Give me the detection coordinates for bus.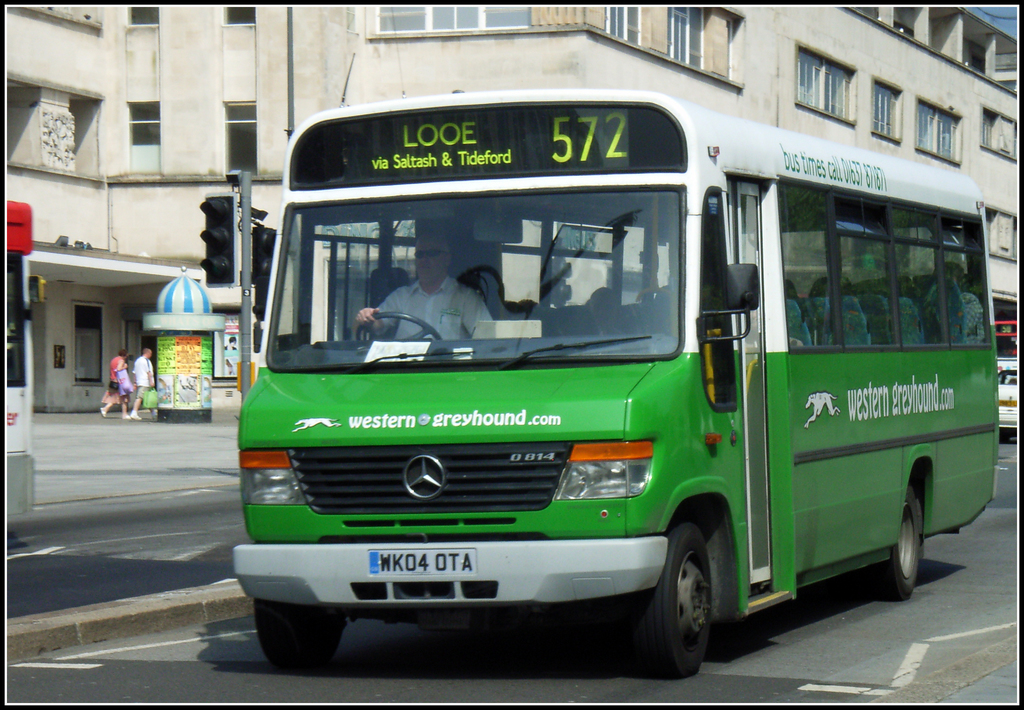
l=234, t=88, r=1000, b=679.
